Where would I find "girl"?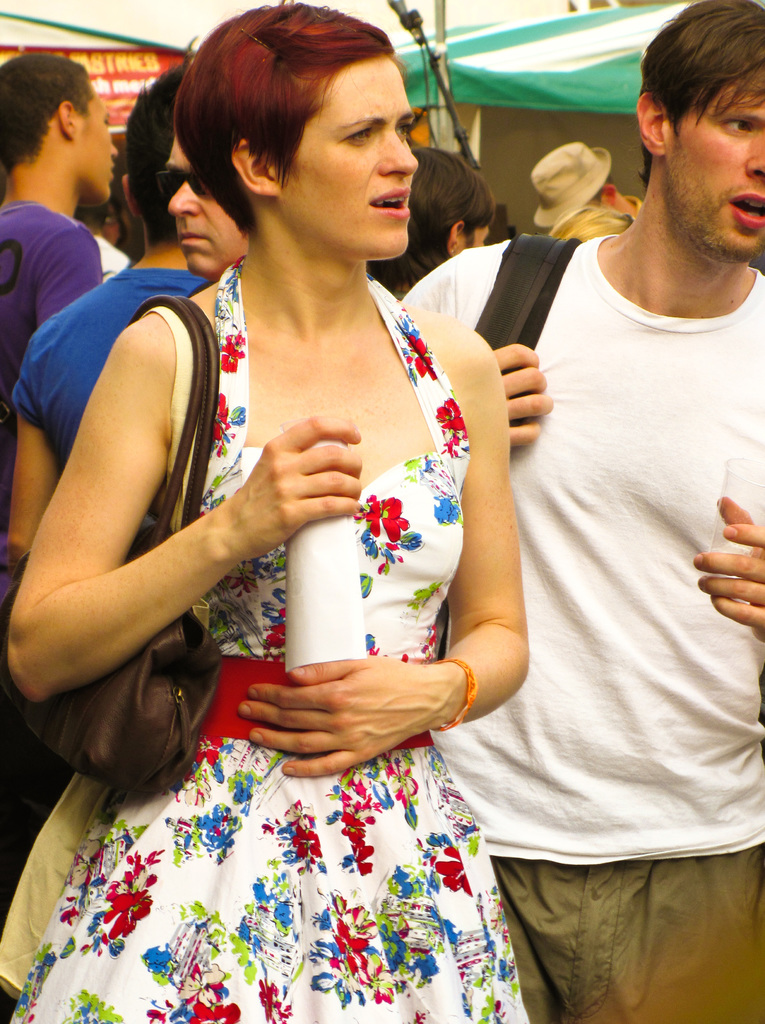
At left=2, top=1, right=532, bottom=1023.
